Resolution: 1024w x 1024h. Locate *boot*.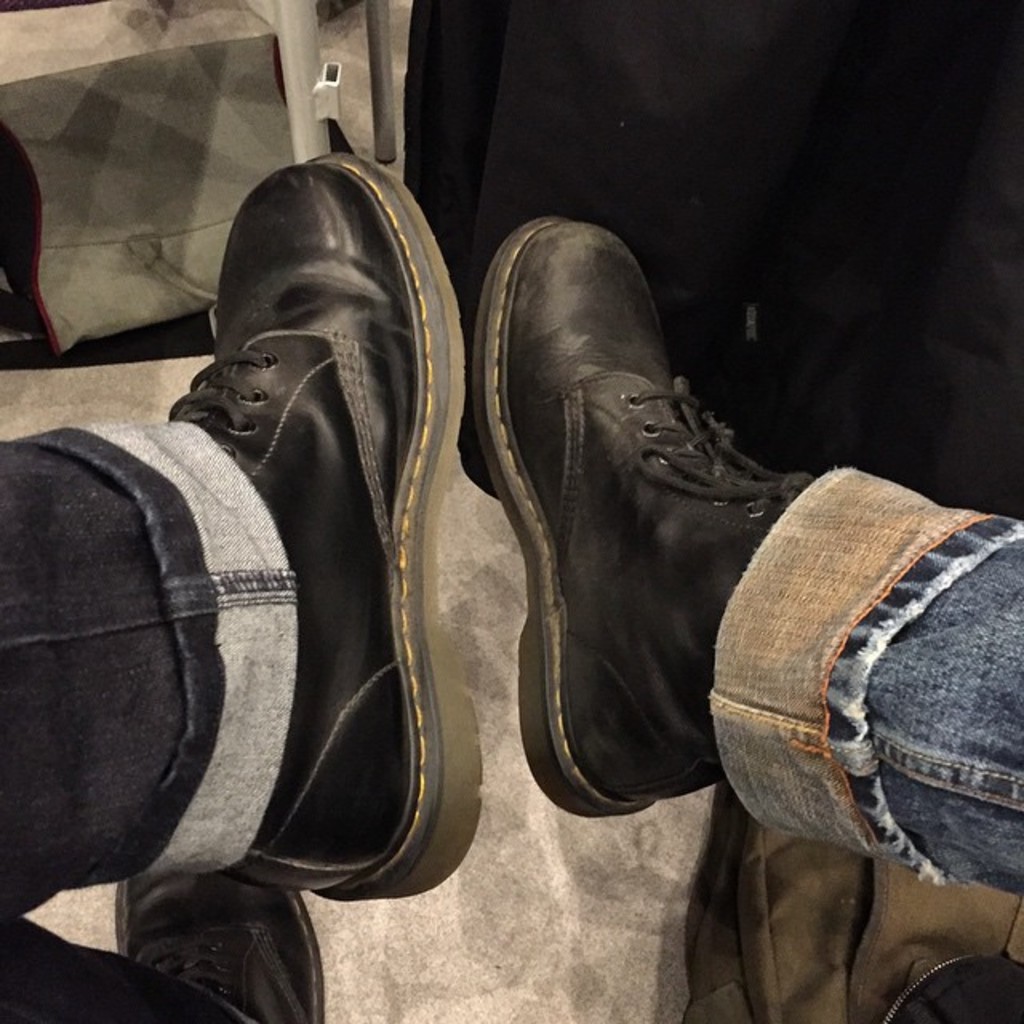
bbox(474, 213, 811, 813).
